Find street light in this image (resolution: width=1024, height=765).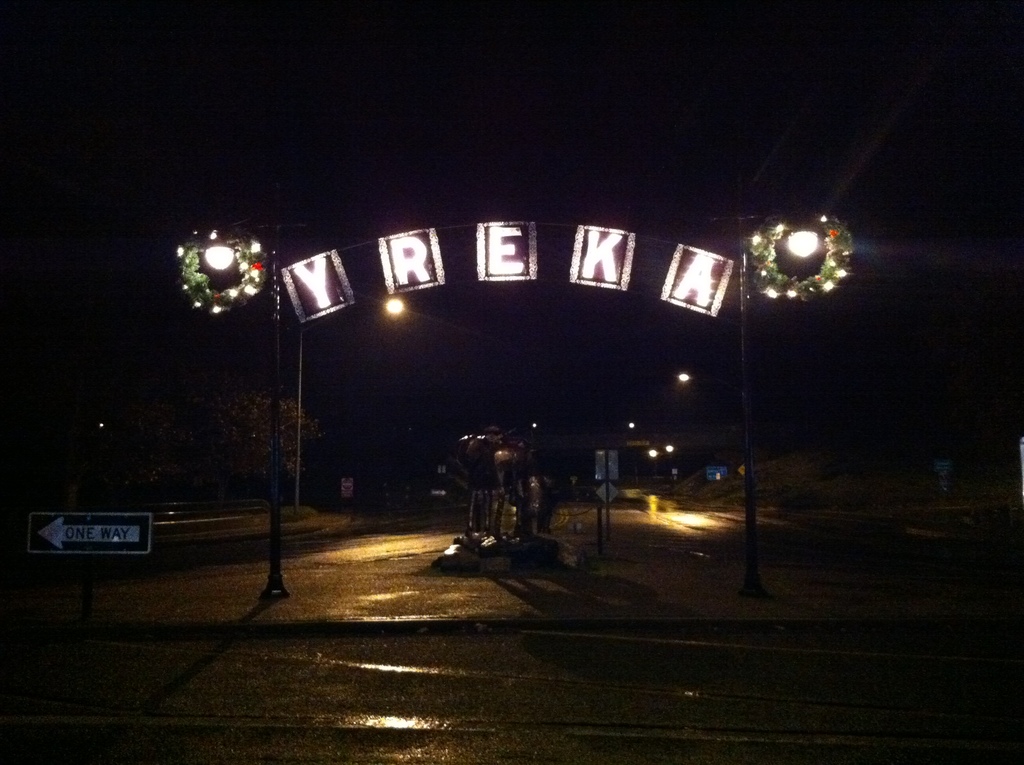
Rect(193, 221, 293, 605).
